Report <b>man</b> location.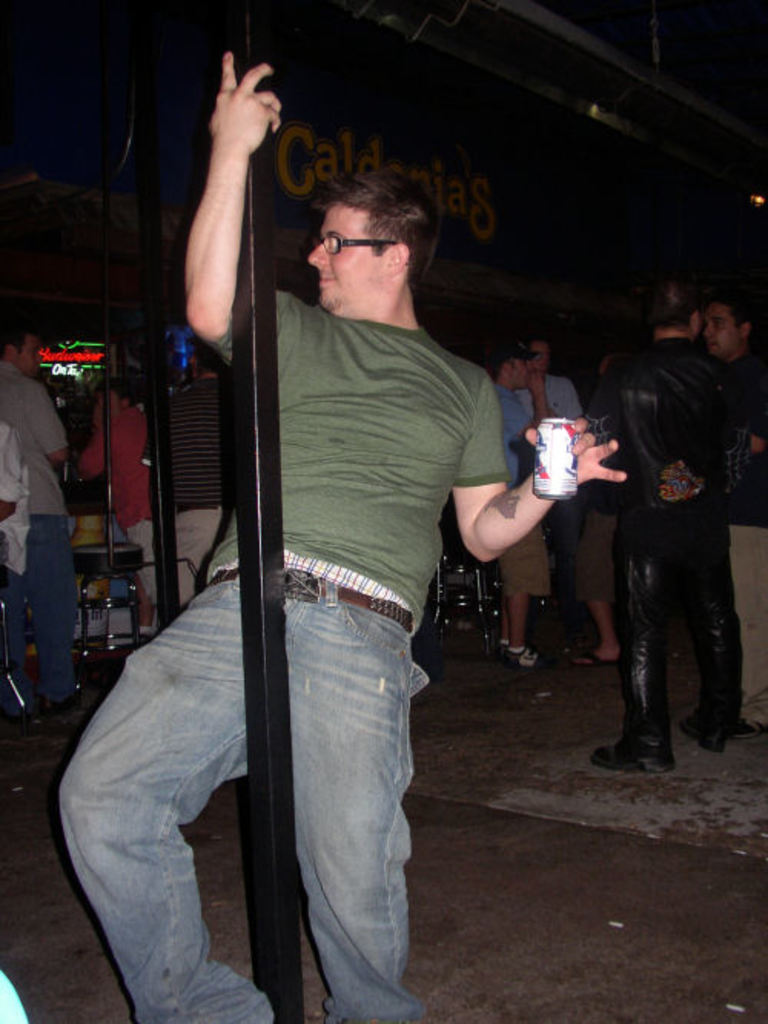
Report: x1=158 y1=327 x2=246 y2=620.
